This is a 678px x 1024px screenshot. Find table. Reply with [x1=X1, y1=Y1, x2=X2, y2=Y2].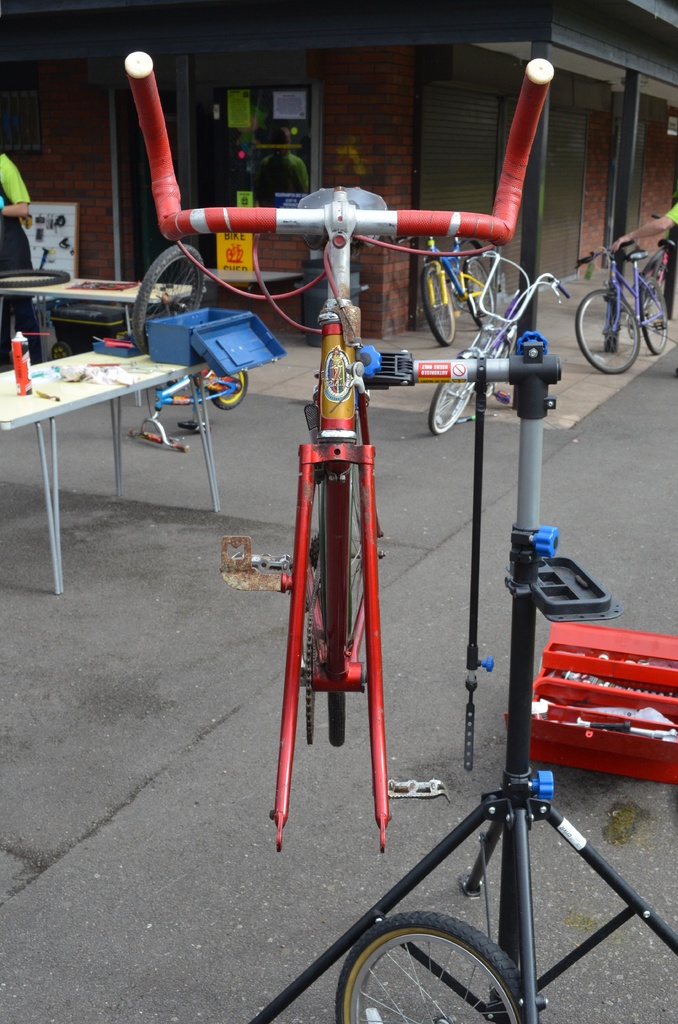
[x1=4, y1=321, x2=170, y2=579].
